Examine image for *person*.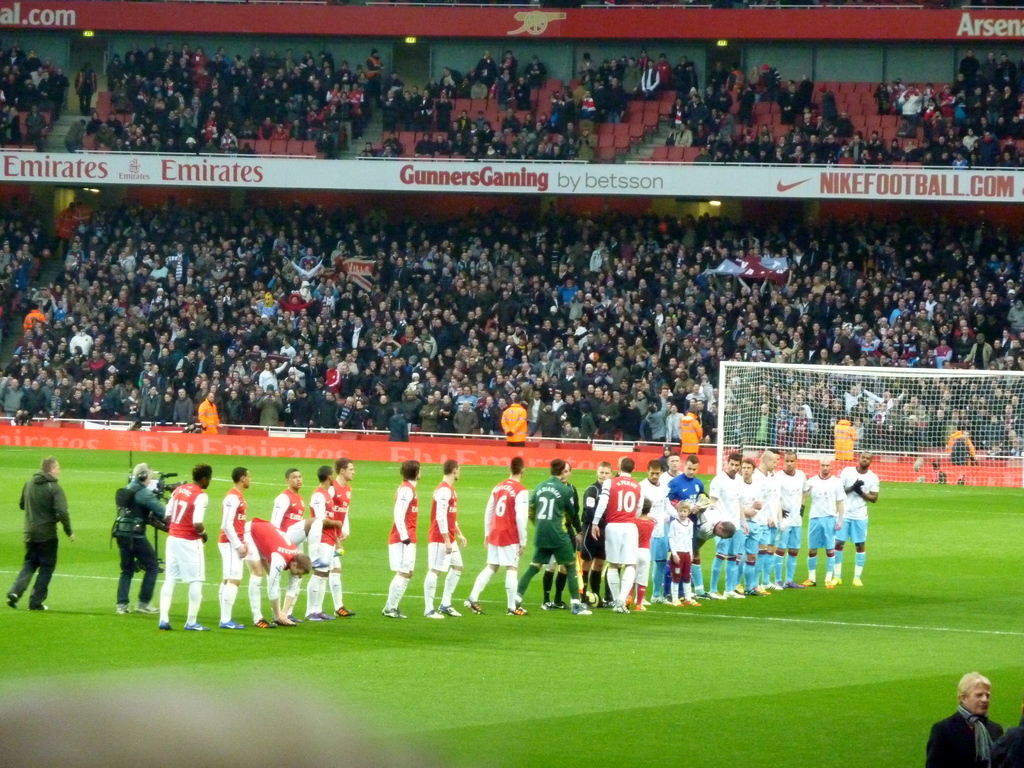
Examination result: (left=920, top=669, right=1005, bottom=767).
